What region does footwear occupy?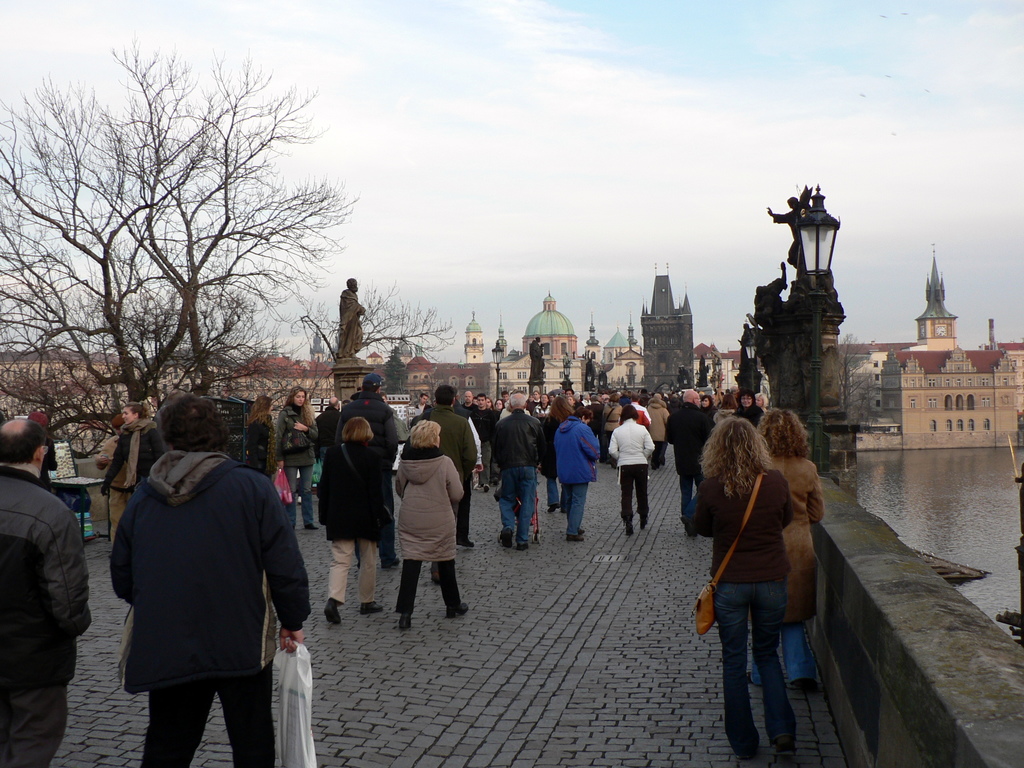
crop(358, 600, 384, 611).
